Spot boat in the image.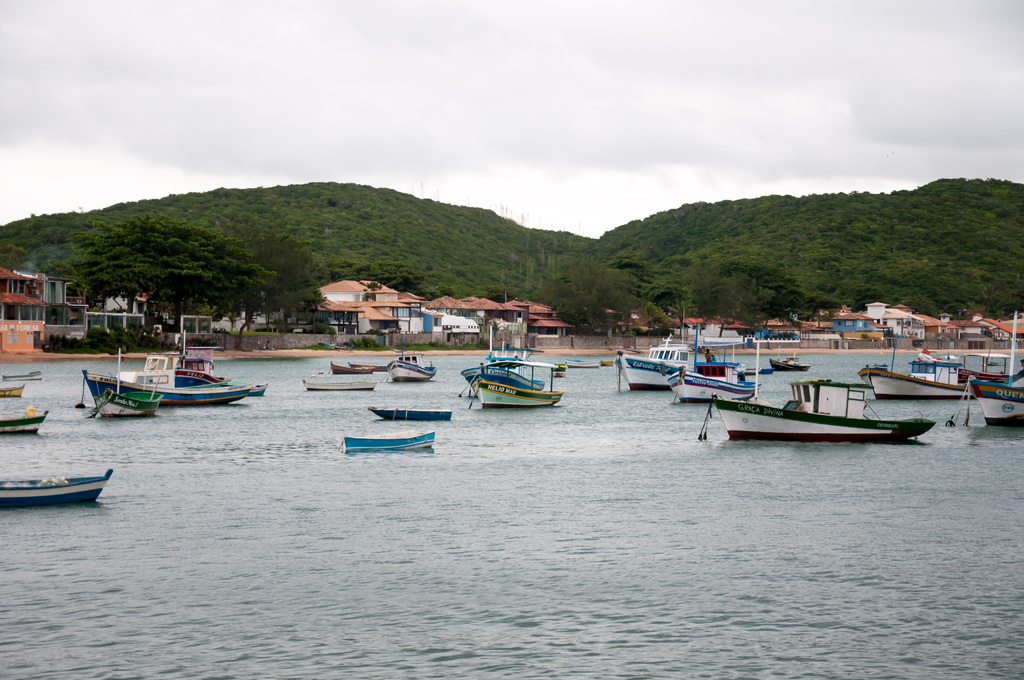
boat found at x1=697, y1=376, x2=936, y2=442.
